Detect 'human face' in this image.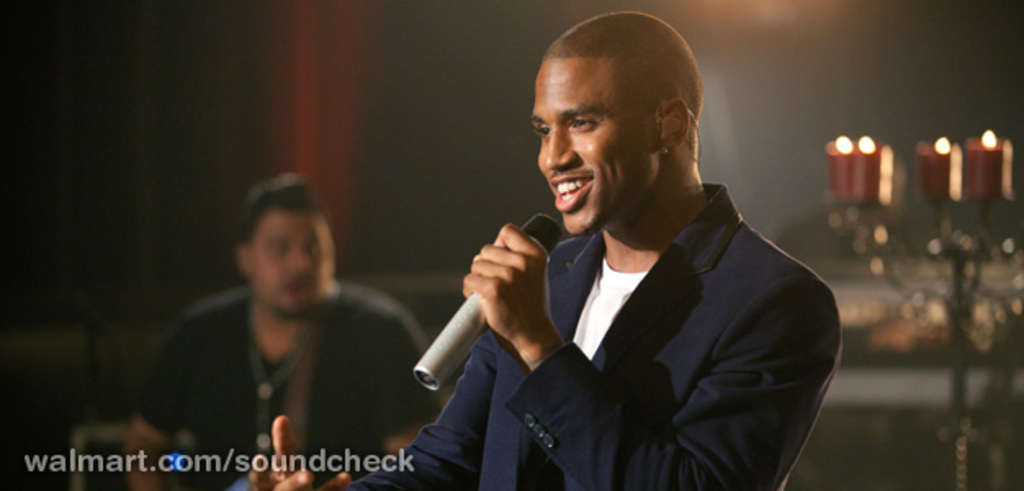
Detection: [528, 59, 646, 236].
